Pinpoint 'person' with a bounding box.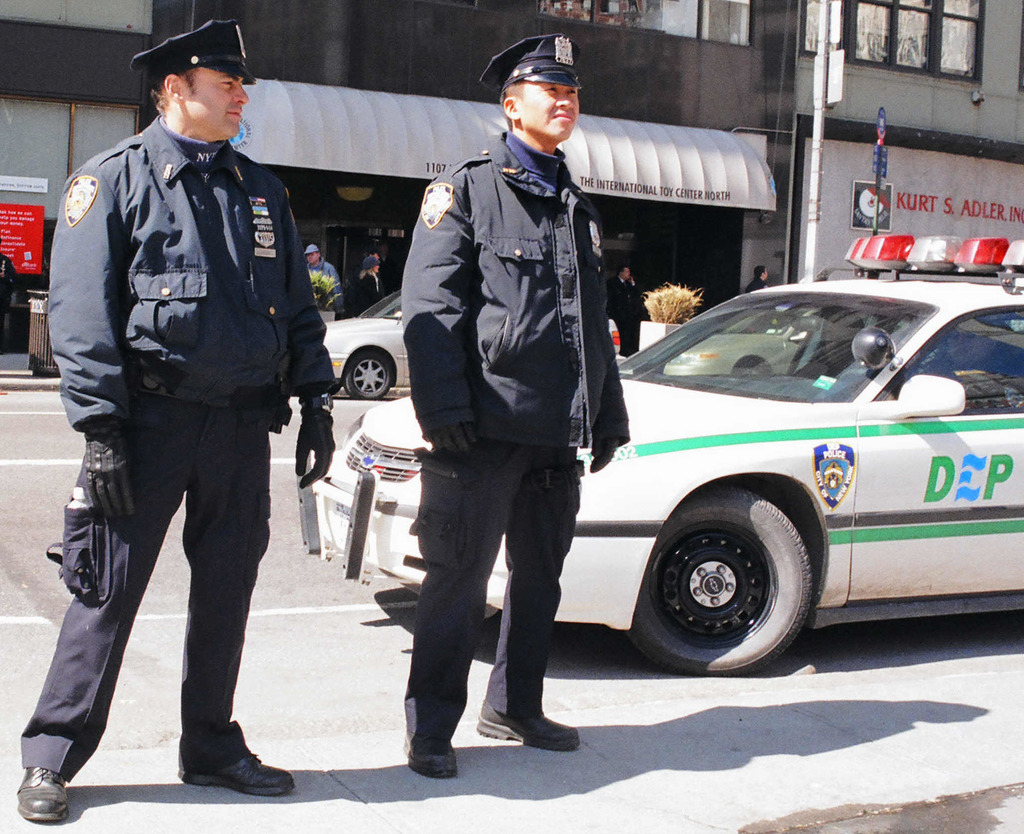
box=[612, 262, 638, 345].
